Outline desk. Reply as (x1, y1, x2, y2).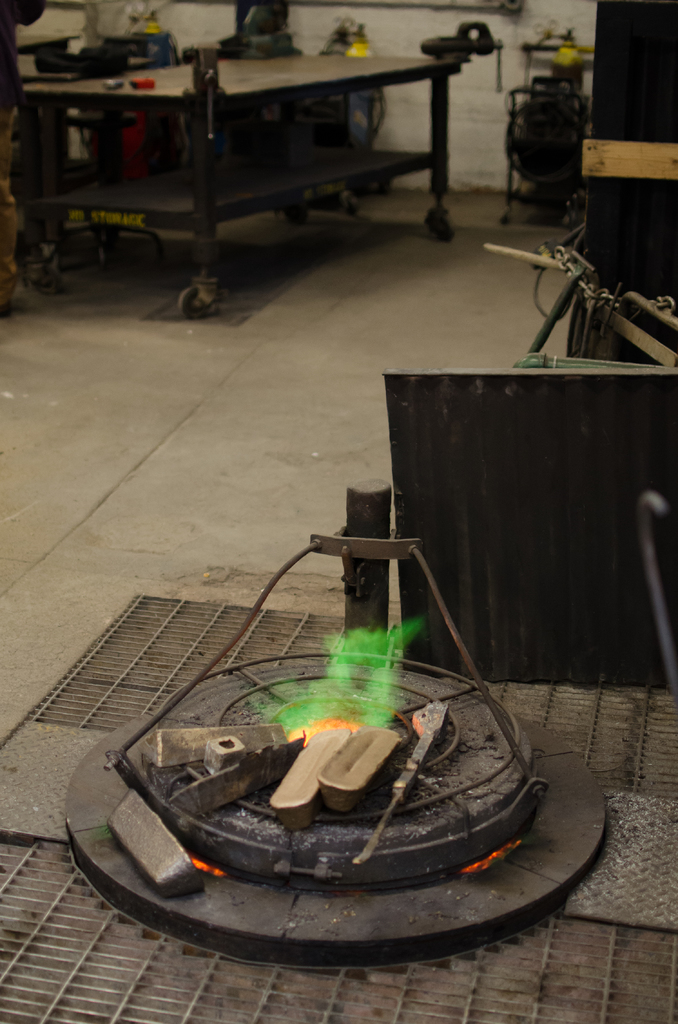
(18, 49, 464, 317).
